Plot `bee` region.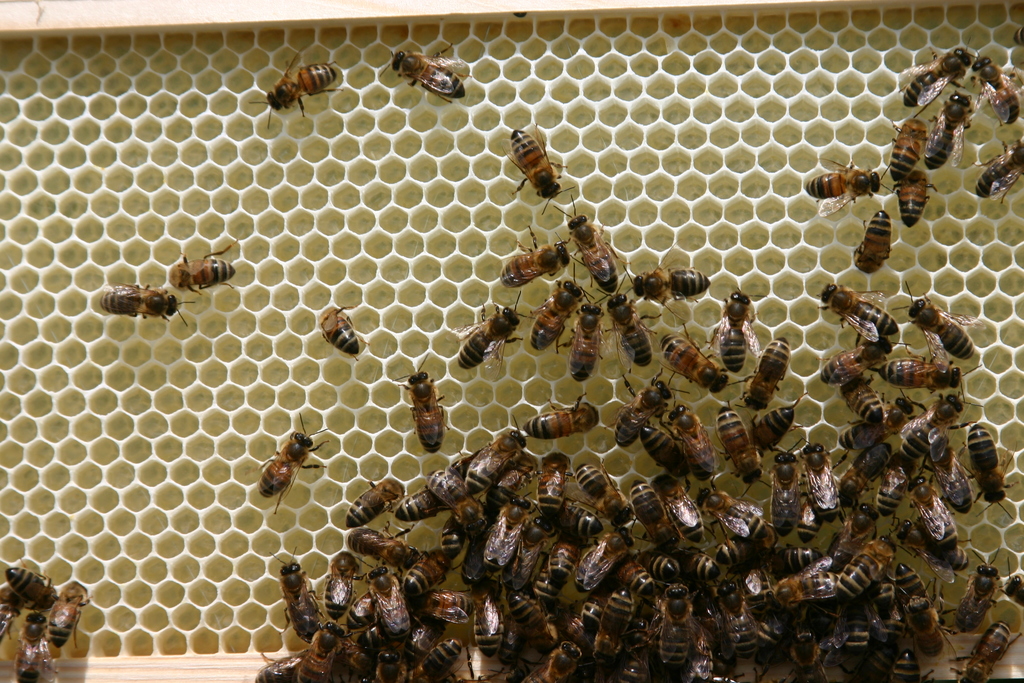
Plotted at detection(511, 389, 607, 425).
